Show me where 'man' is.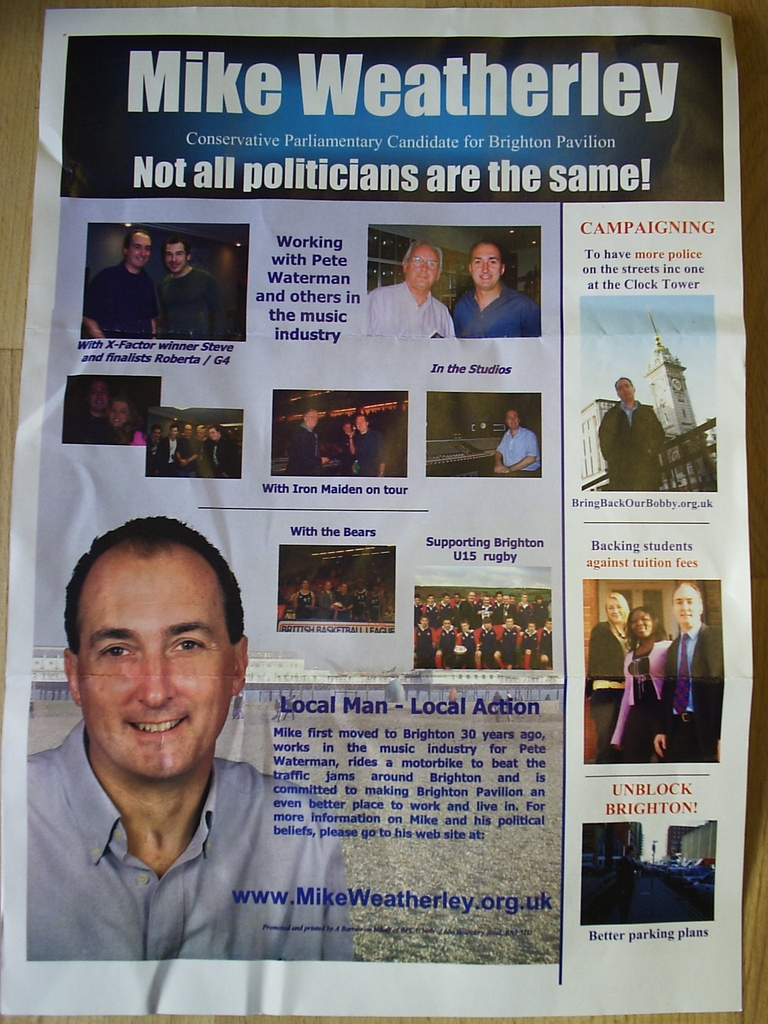
'man' is at select_region(198, 428, 214, 474).
